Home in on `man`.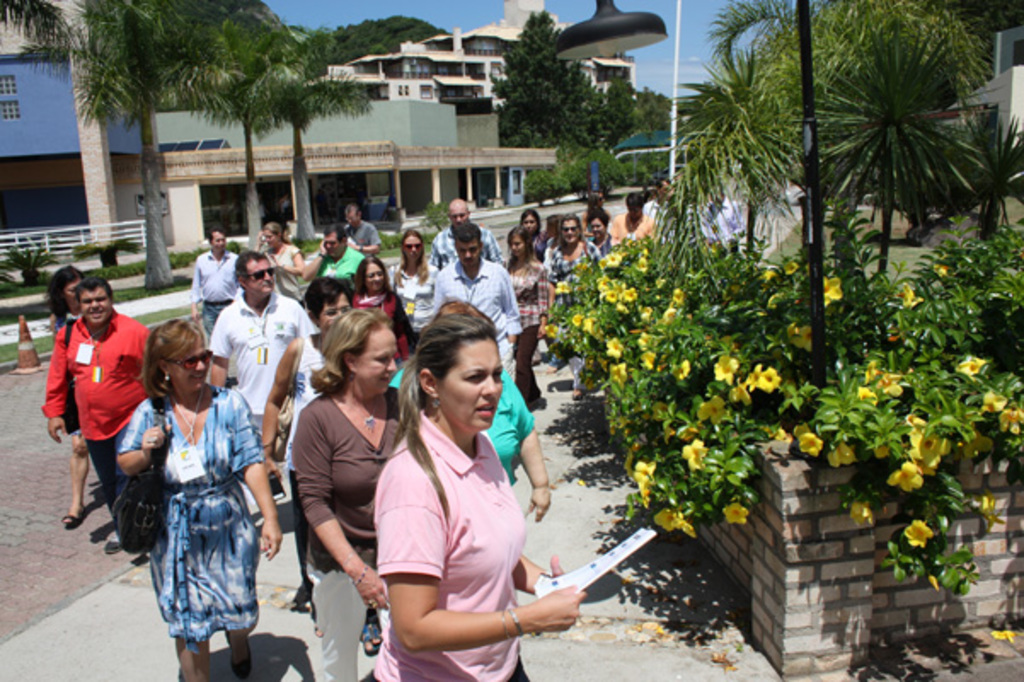
Homed in at 191, 227, 237, 334.
